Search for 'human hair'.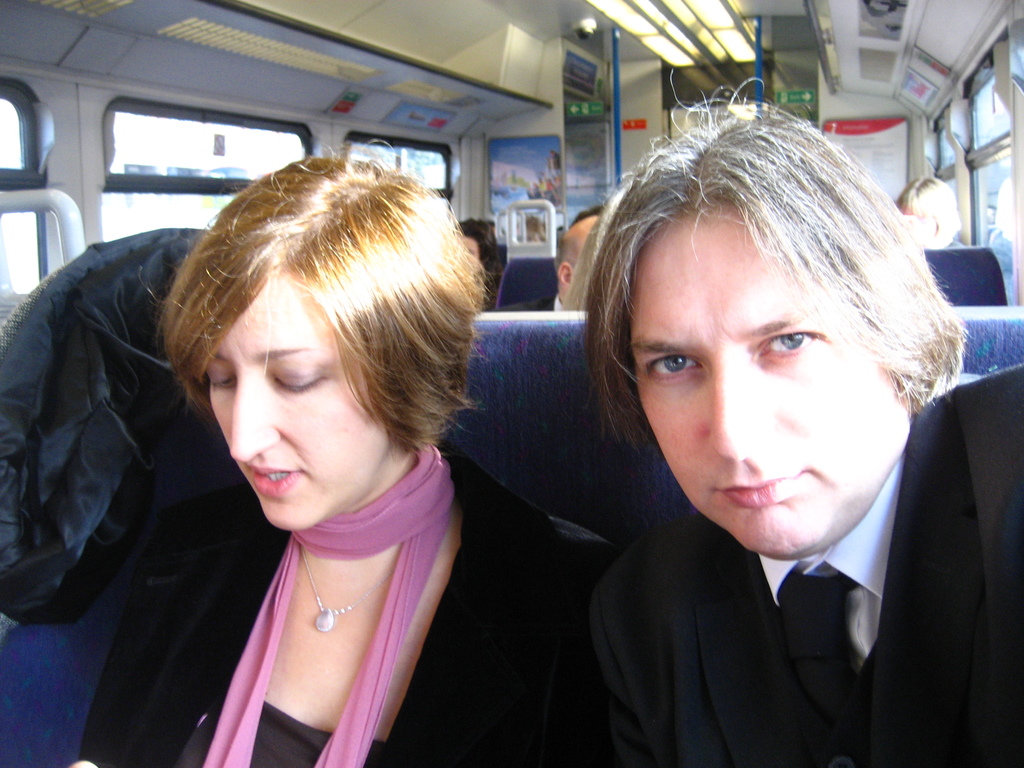
Found at pyautogui.locateOnScreen(588, 104, 932, 437).
